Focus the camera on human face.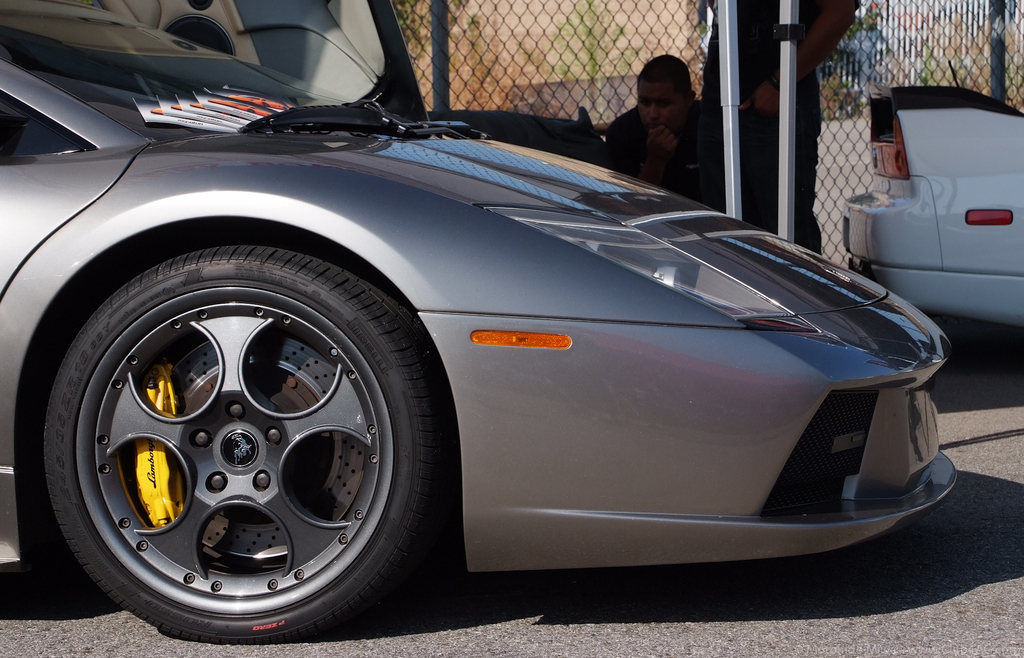
Focus region: 638,84,681,131.
